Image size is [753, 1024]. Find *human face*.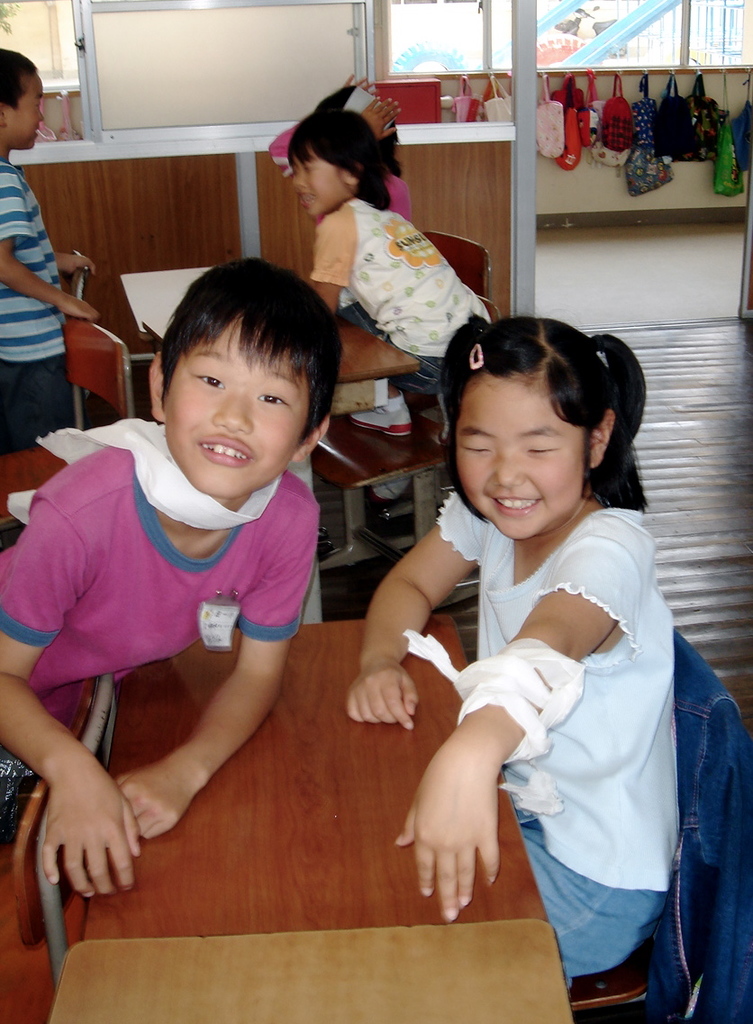
box=[166, 307, 313, 496].
